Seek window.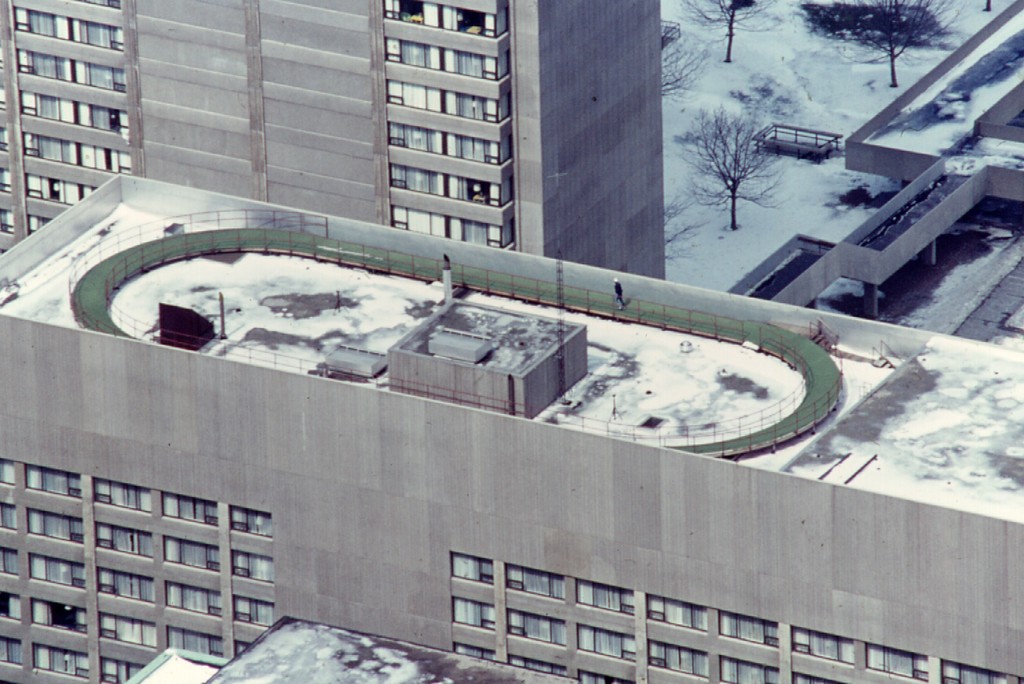
<box>719,607,778,650</box>.
